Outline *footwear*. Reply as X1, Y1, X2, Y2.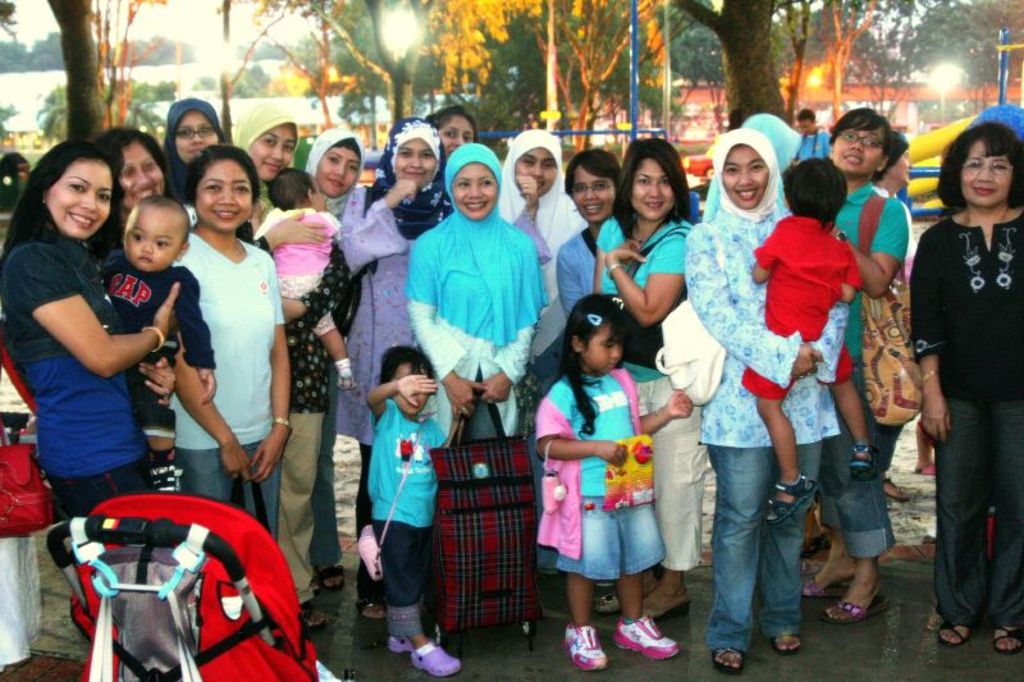
705, 647, 746, 679.
